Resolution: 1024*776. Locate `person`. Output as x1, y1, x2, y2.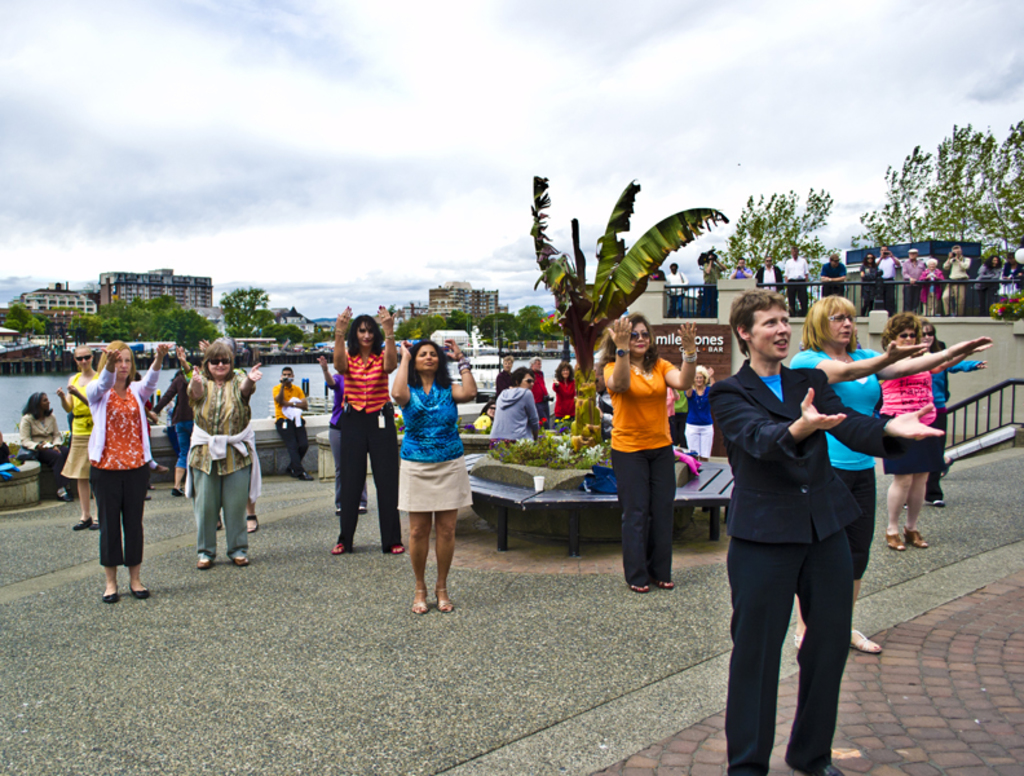
857, 250, 884, 279.
